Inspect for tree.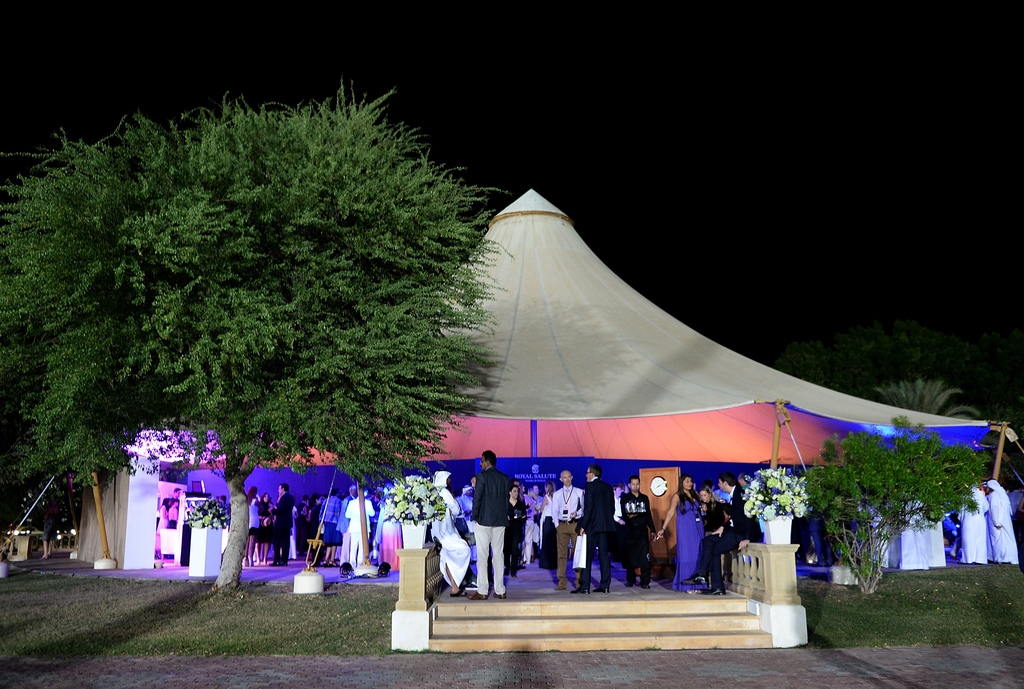
Inspection: <bbox>113, 74, 516, 583</bbox>.
